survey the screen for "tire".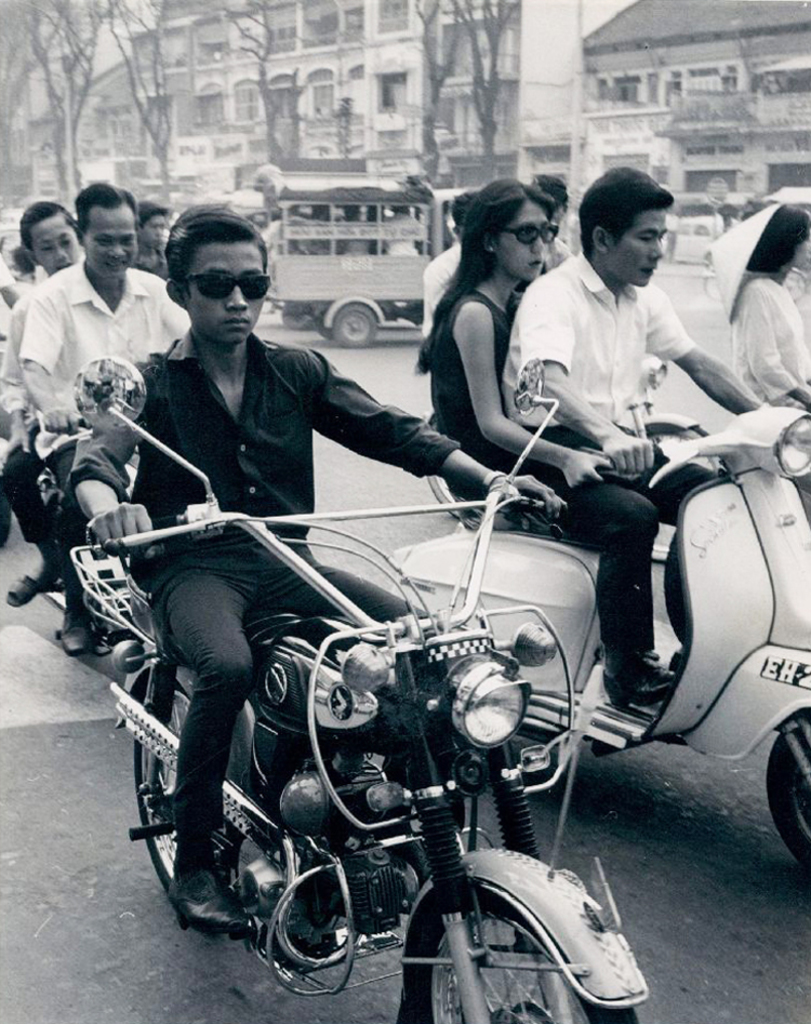
Survey found: (left=128, top=666, right=242, bottom=931).
